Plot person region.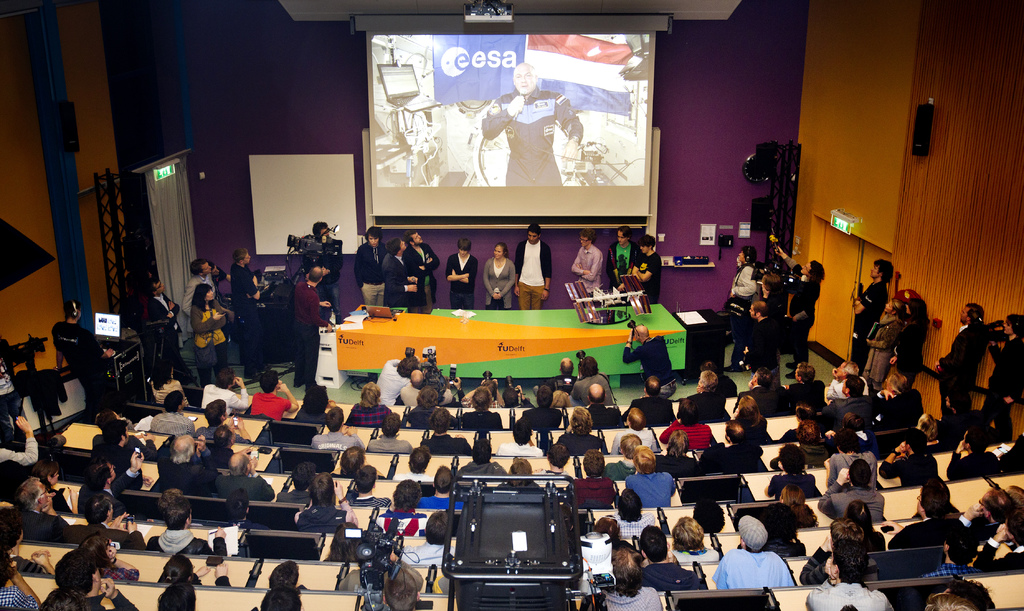
Plotted at 909,409,942,452.
